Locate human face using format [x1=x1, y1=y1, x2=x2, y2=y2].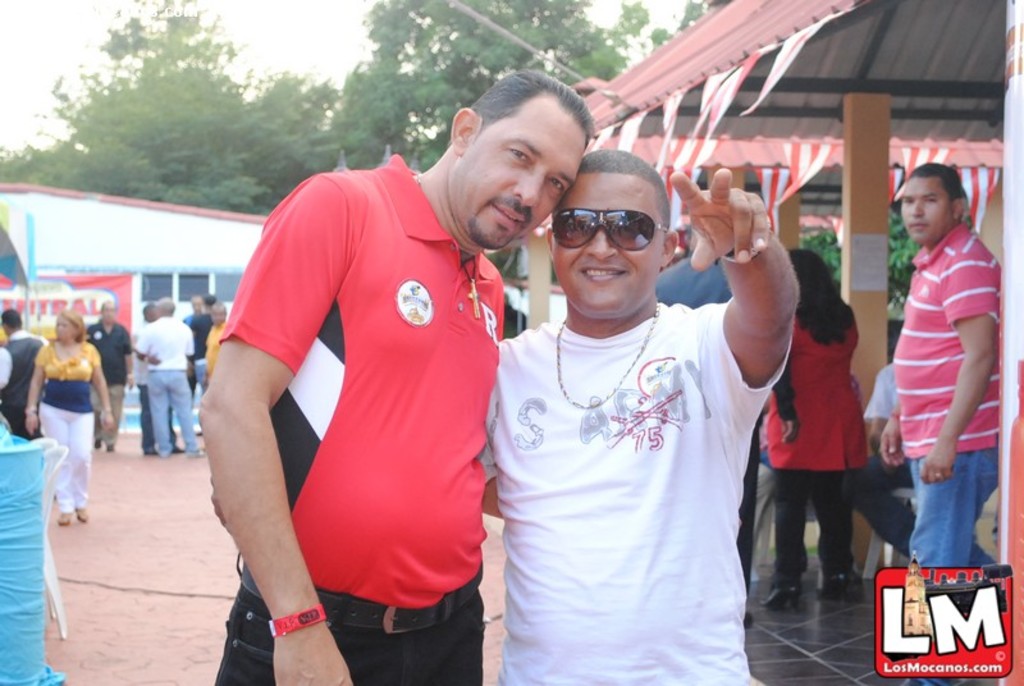
[x1=900, y1=180, x2=959, y2=247].
